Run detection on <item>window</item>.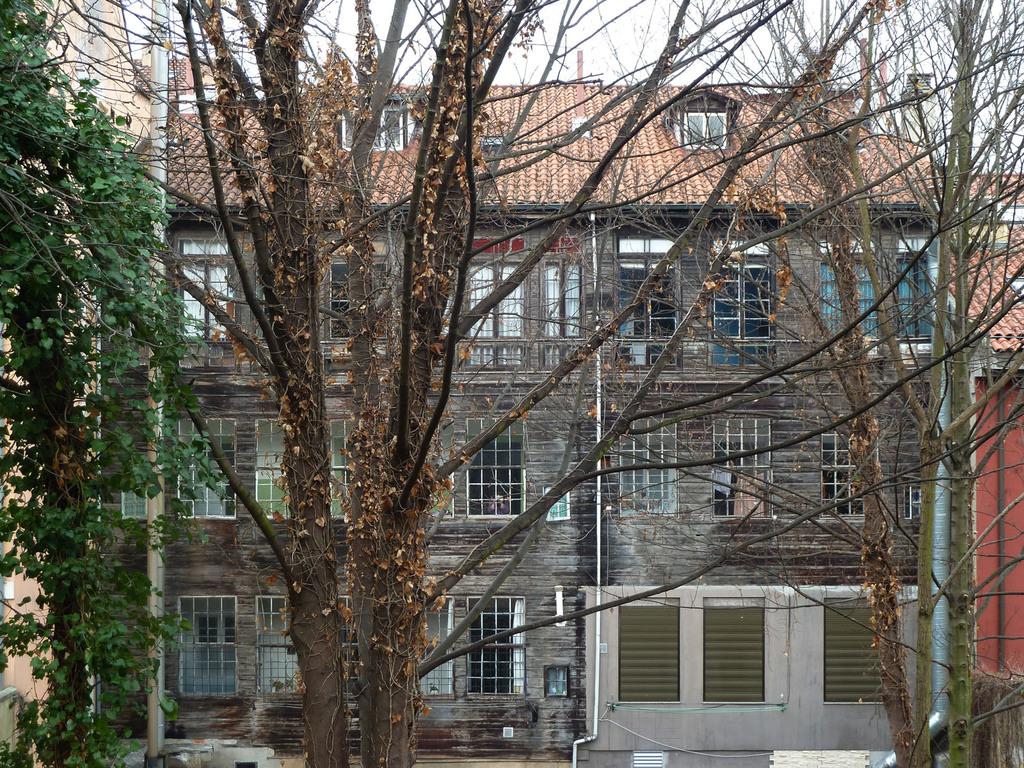
Result: detection(721, 415, 771, 521).
